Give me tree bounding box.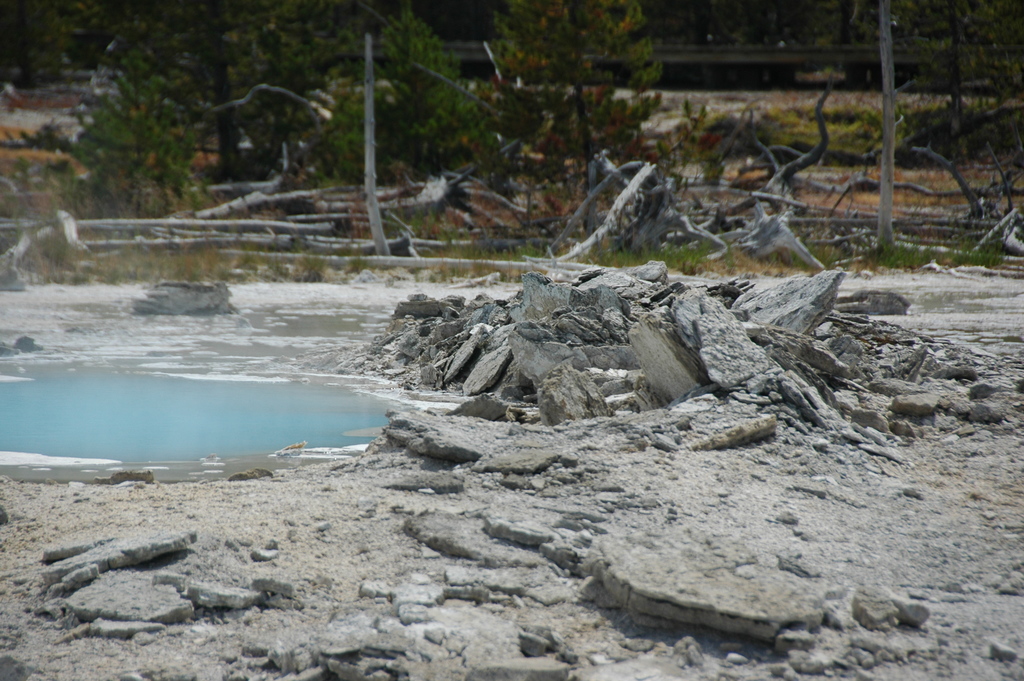
(505,0,655,185).
